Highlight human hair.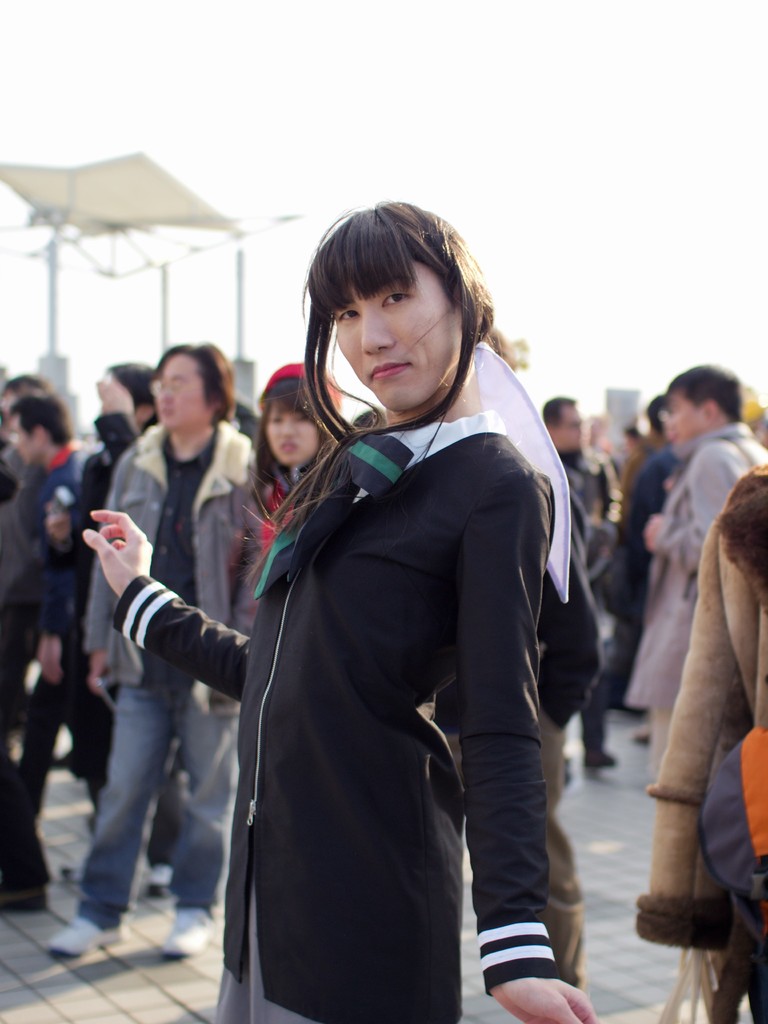
Highlighted region: (541, 399, 576, 422).
